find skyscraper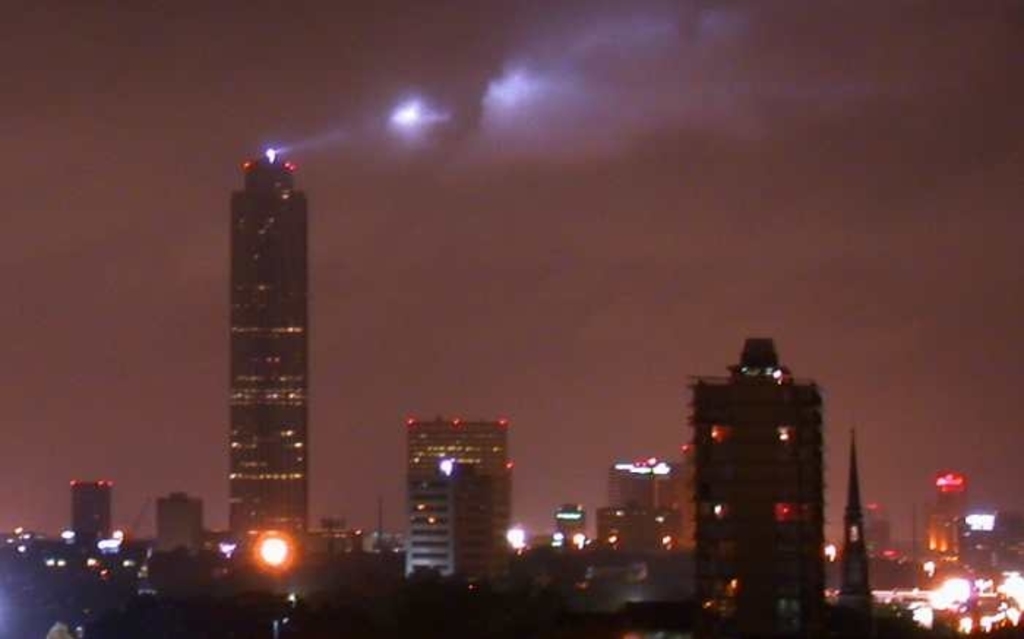
bbox=[935, 474, 973, 537]
